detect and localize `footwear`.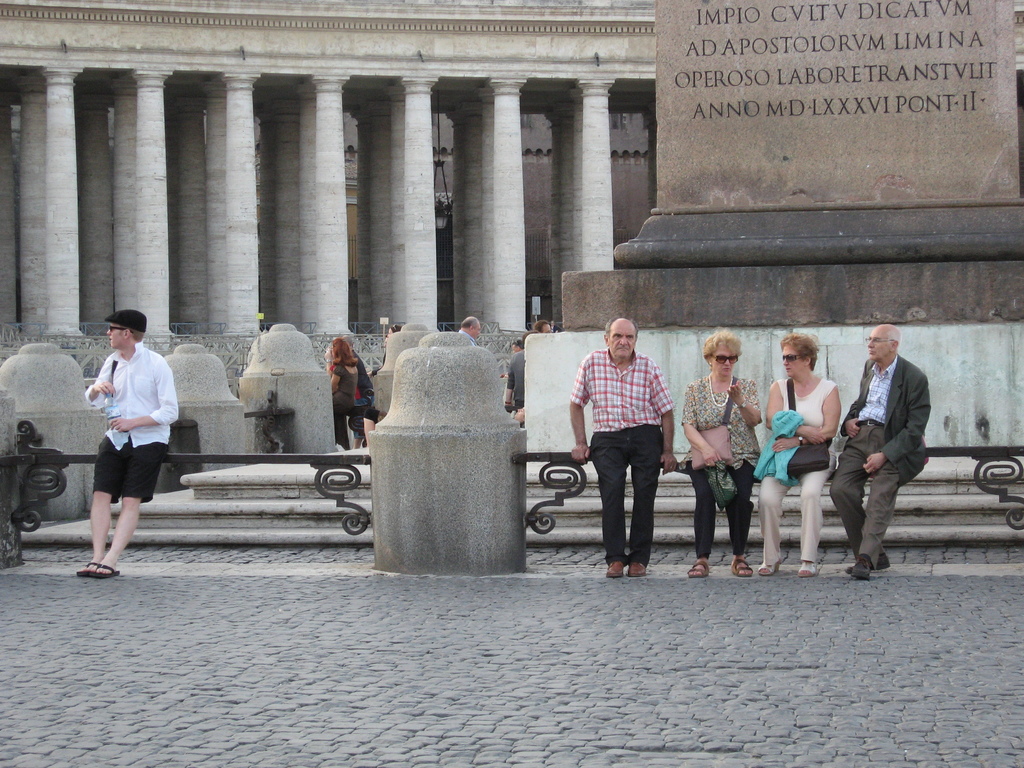
Localized at 627, 563, 644, 575.
